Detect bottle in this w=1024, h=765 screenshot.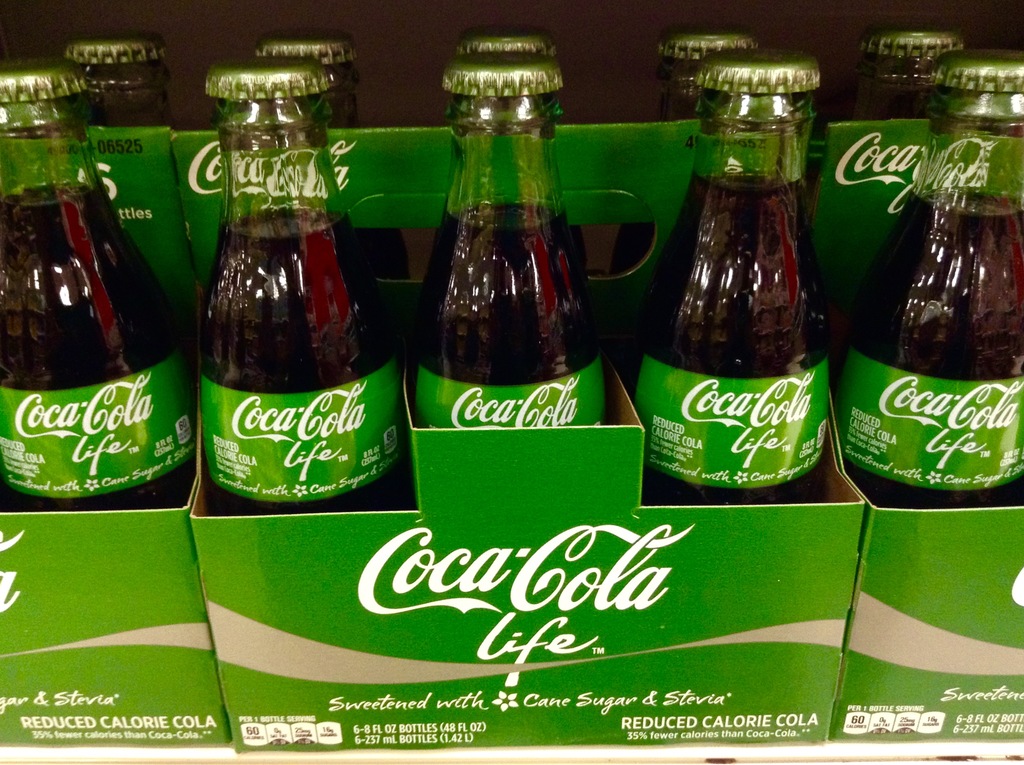
Detection: [left=442, top=31, right=578, bottom=122].
